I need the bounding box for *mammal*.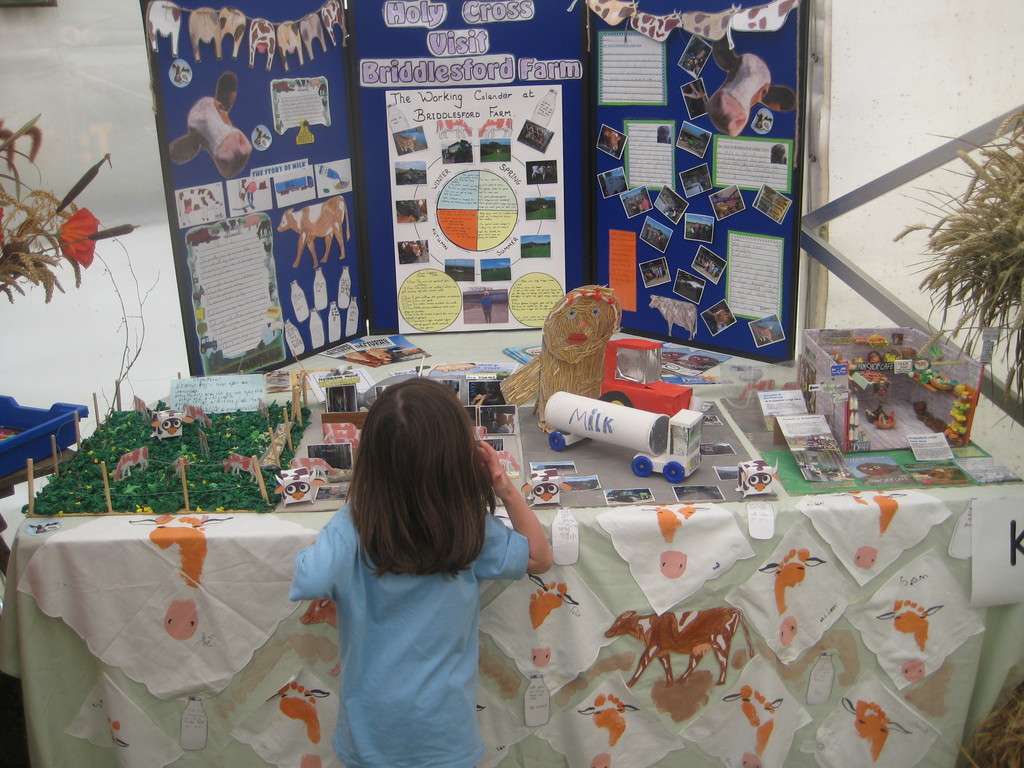
Here it is: [x1=705, y1=259, x2=721, y2=280].
